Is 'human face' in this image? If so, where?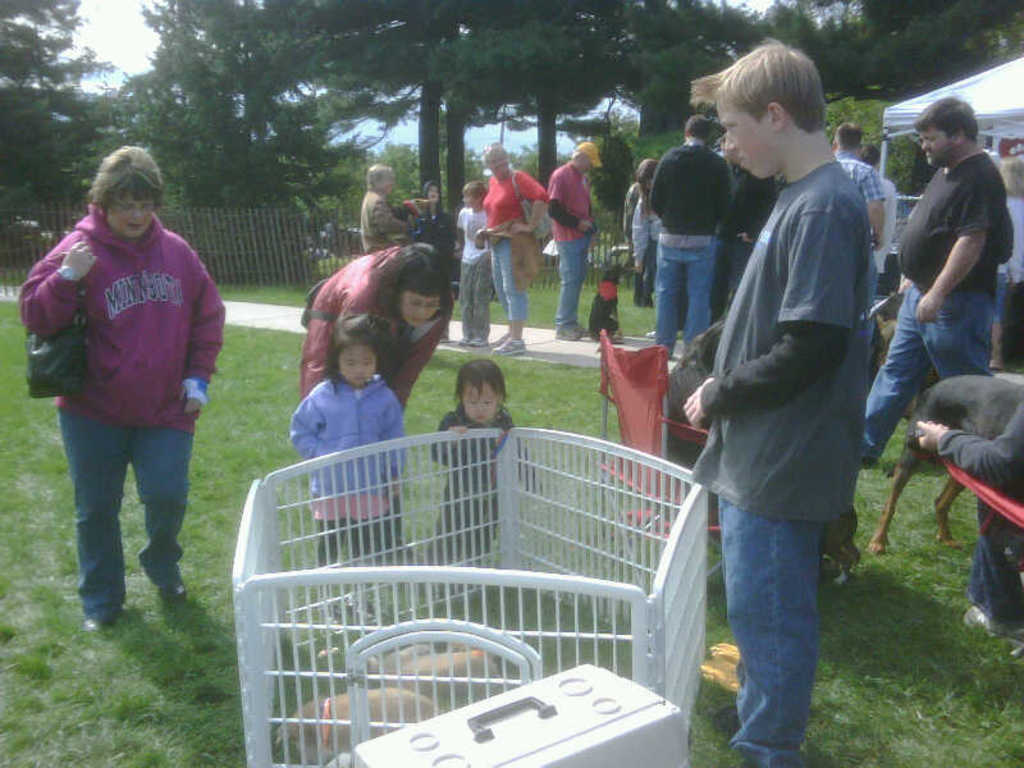
Yes, at bbox(712, 105, 769, 182).
